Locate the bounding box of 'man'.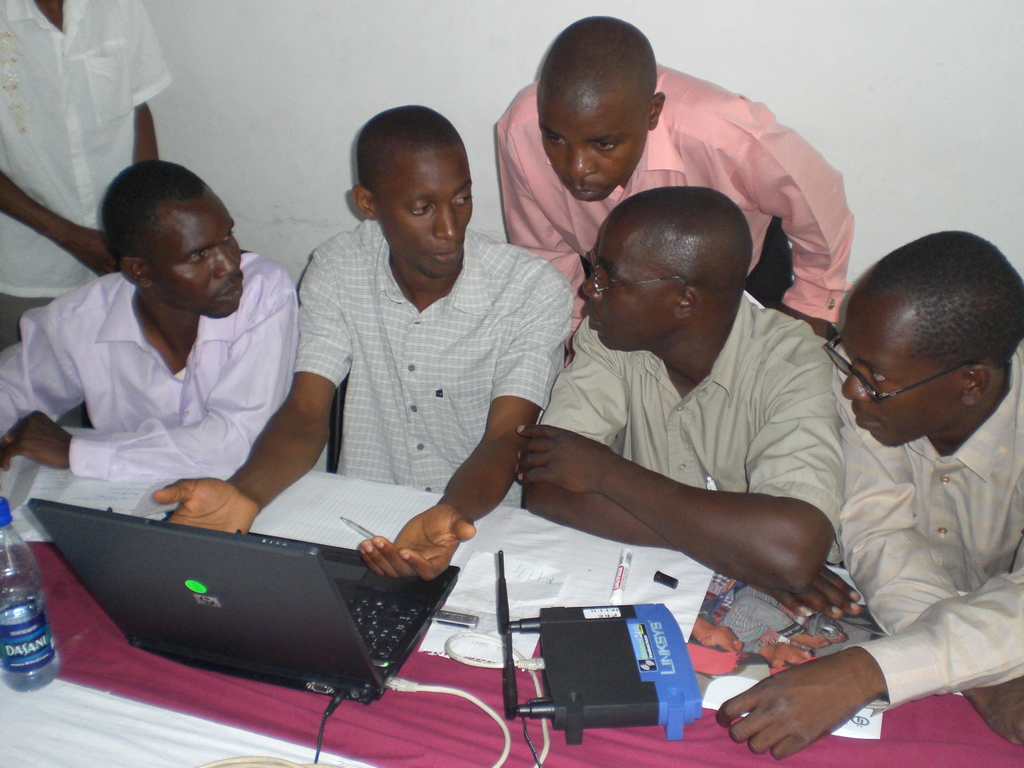
Bounding box: 486/10/846/340.
